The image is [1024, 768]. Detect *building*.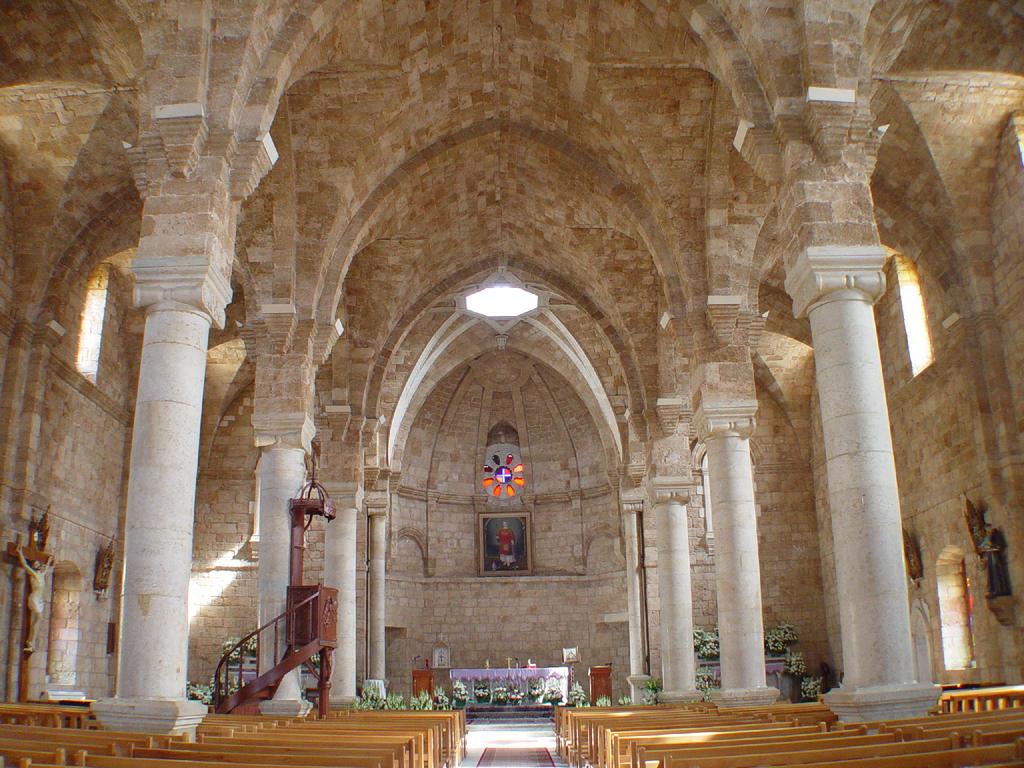
Detection: Rect(0, 0, 1023, 767).
